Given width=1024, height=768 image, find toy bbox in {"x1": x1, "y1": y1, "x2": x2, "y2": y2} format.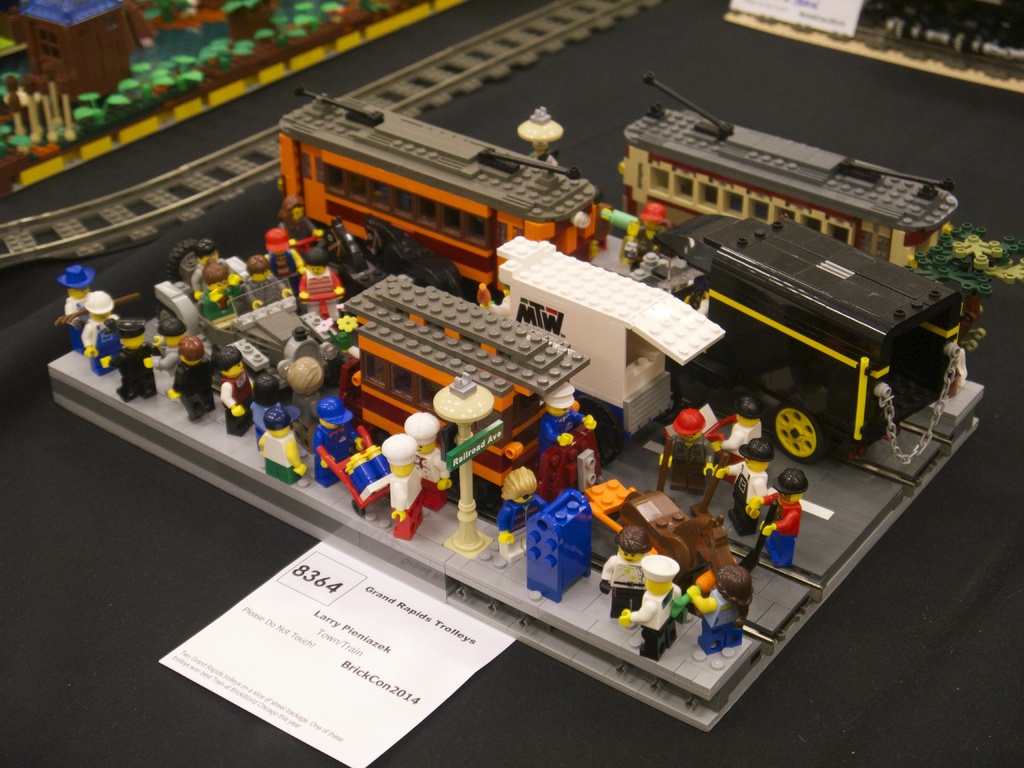
{"x1": 690, "y1": 566, "x2": 756, "y2": 663}.
